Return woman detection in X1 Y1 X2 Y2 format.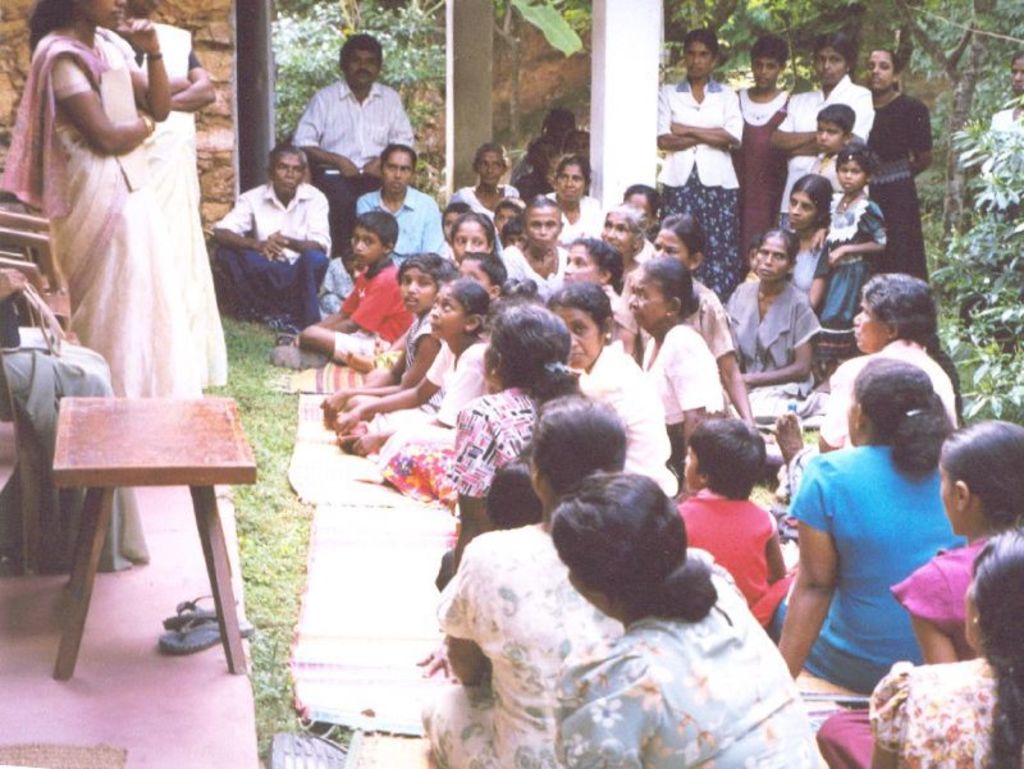
434 297 614 580.
